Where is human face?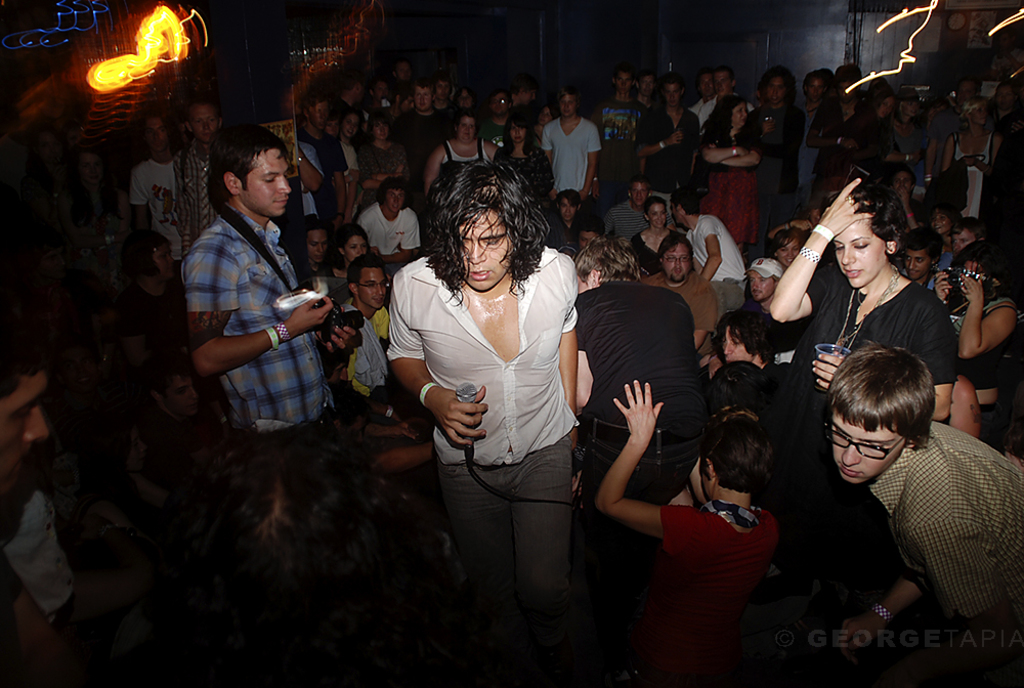
box(653, 206, 666, 225).
